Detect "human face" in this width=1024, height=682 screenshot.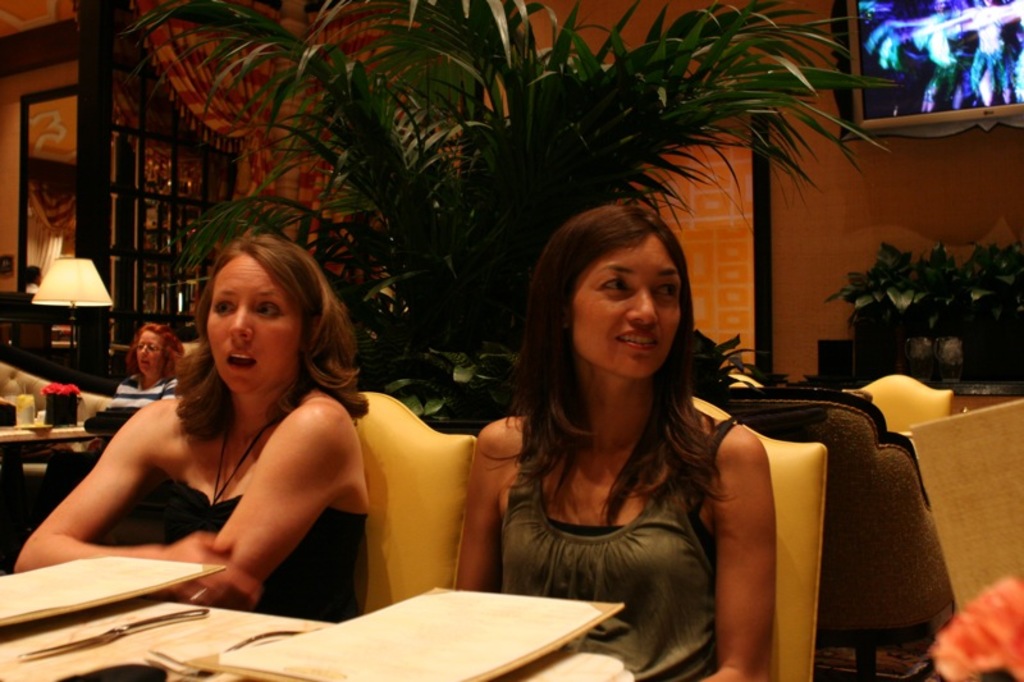
Detection: detection(136, 330, 165, 374).
